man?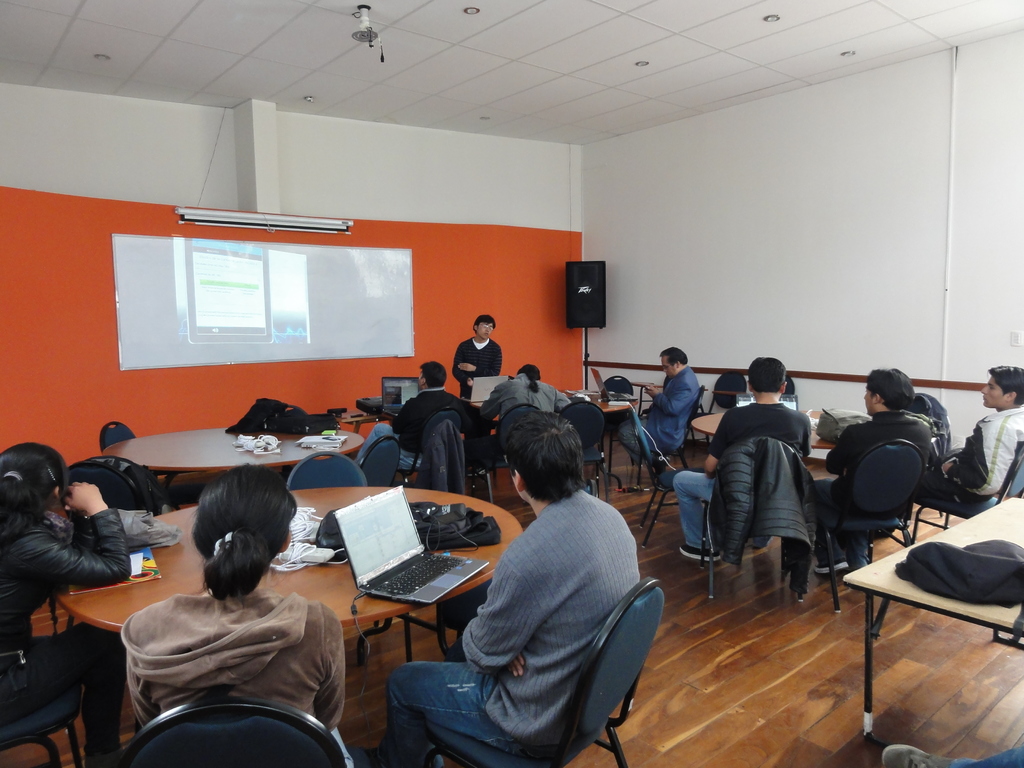
region(679, 369, 812, 570)
